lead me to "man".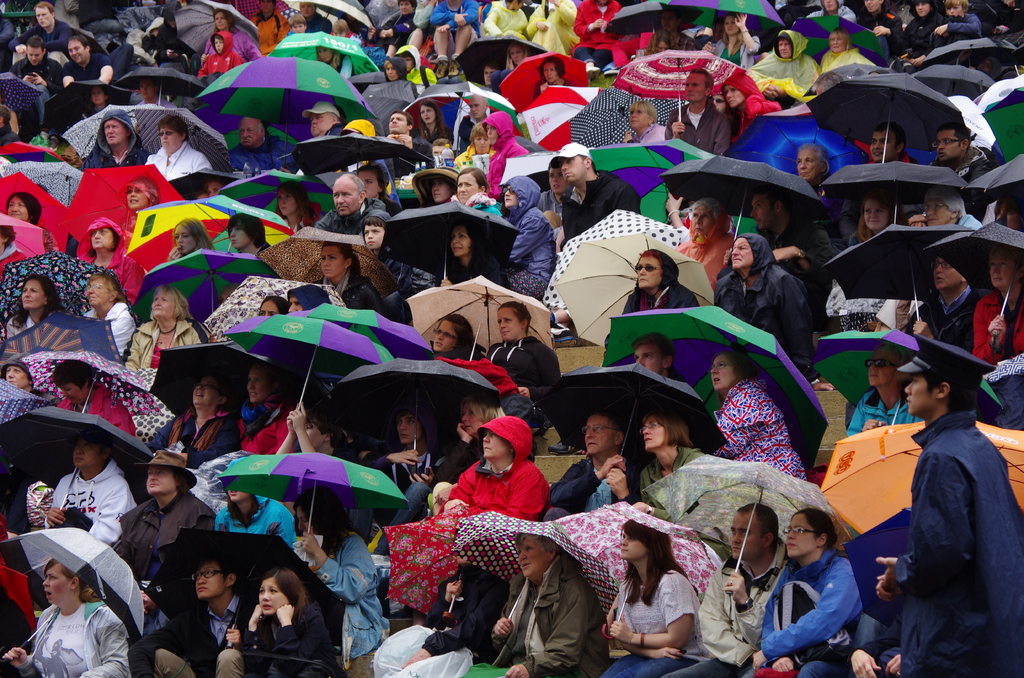
Lead to (x1=900, y1=238, x2=991, y2=352).
